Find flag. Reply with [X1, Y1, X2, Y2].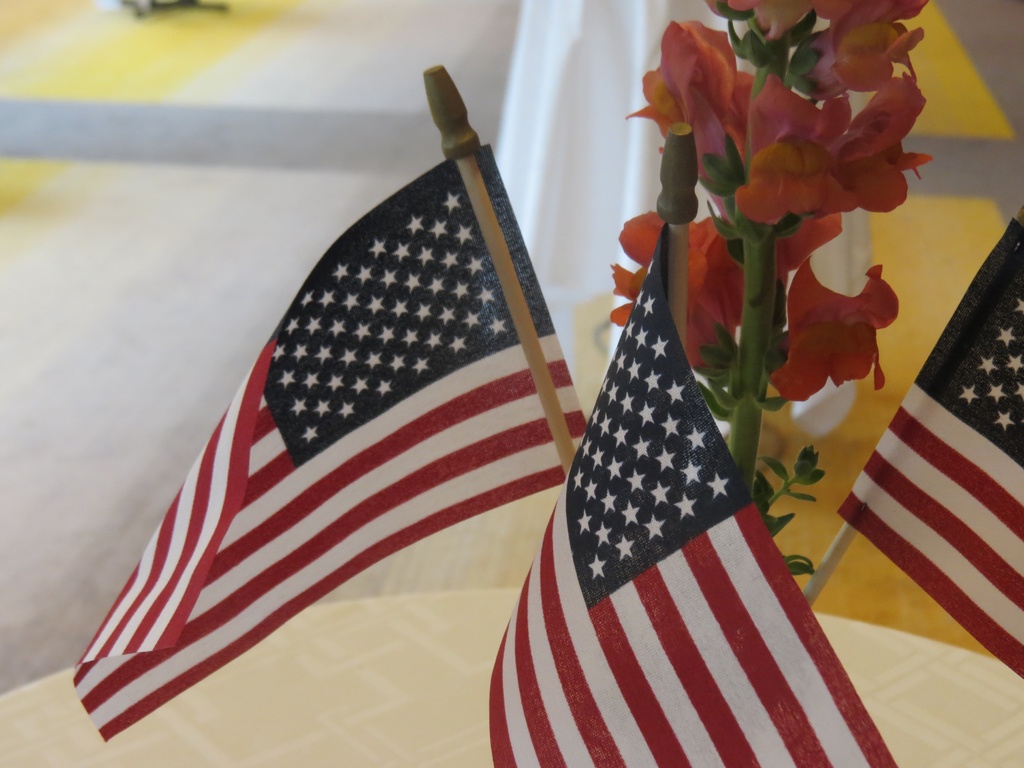
[75, 149, 586, 743].
